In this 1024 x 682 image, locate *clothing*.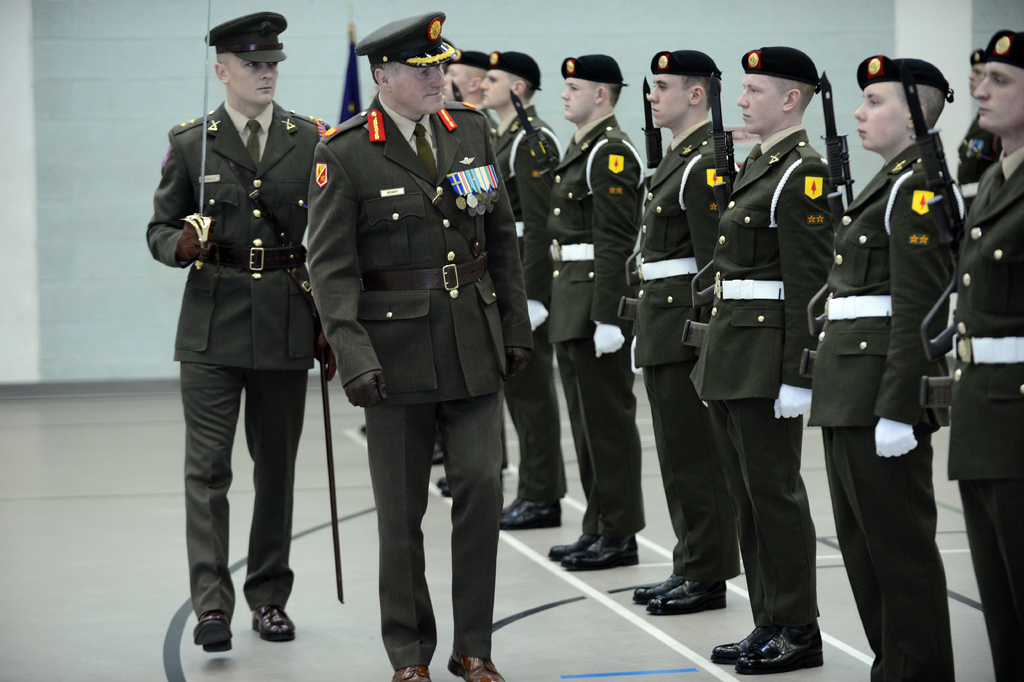
Bounding box: [476,101,504,137].
